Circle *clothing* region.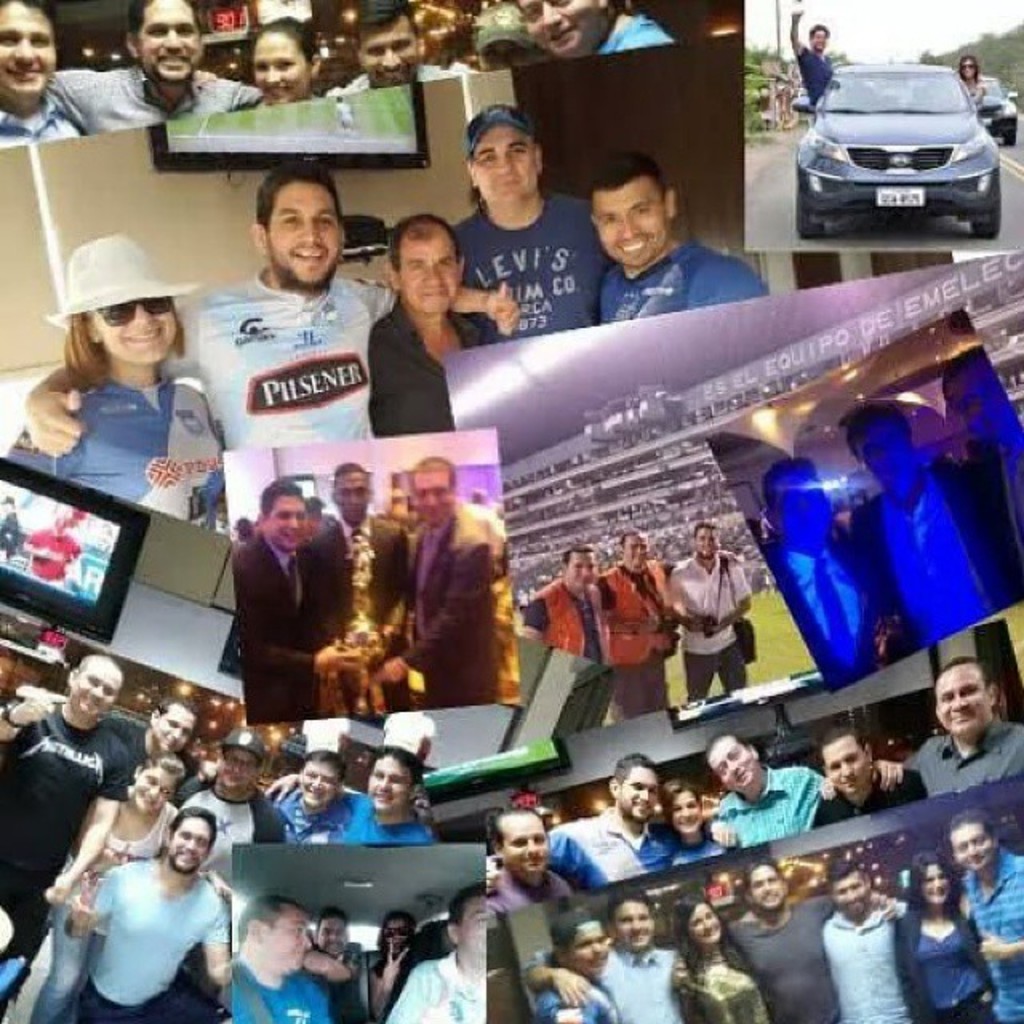
Region: l=176, t=773, r=282, b=856.
